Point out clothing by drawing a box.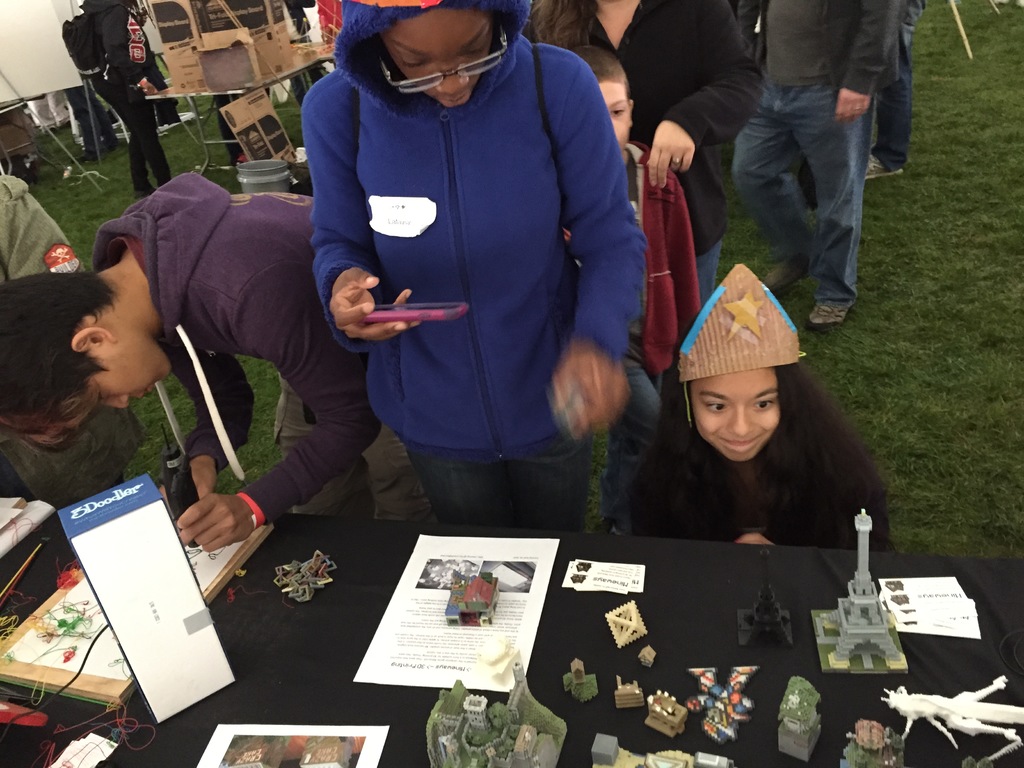
{"left": 85, "top": 168, "right": 440, "bottom": 532}.
